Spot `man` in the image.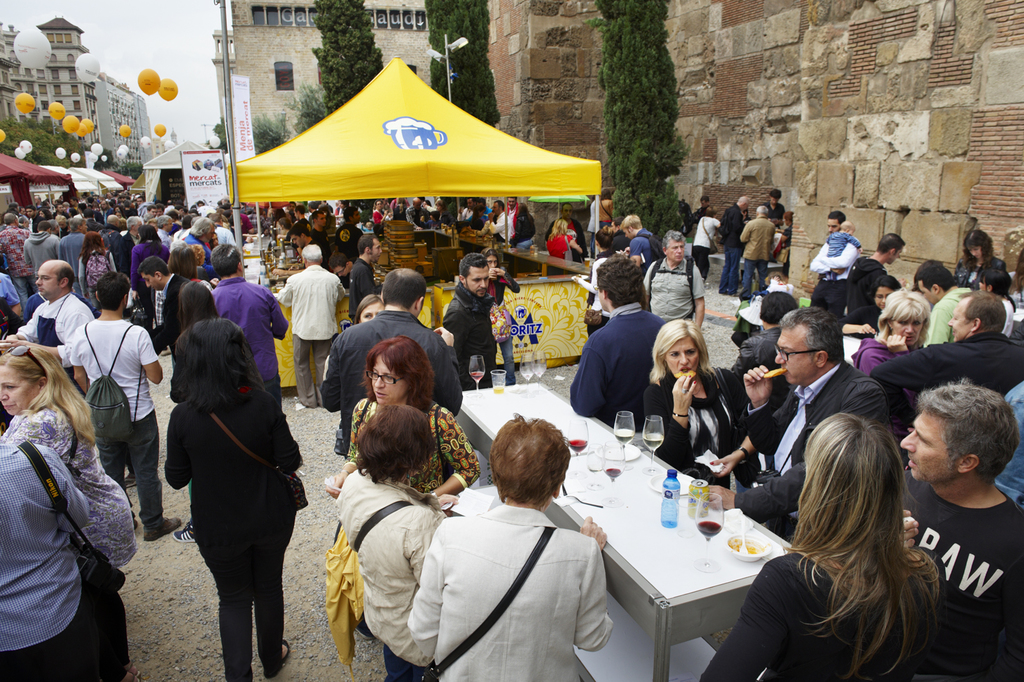
`man` found at x1=570, y1=259, x2=665, y2=434.
